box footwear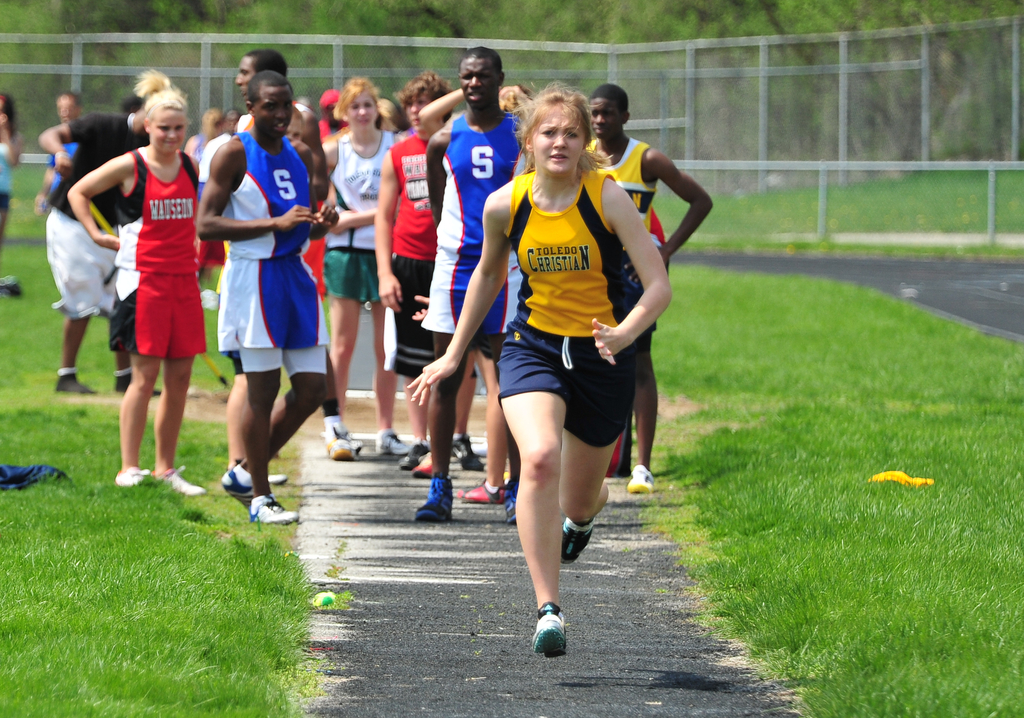
(251,491,297,532)
